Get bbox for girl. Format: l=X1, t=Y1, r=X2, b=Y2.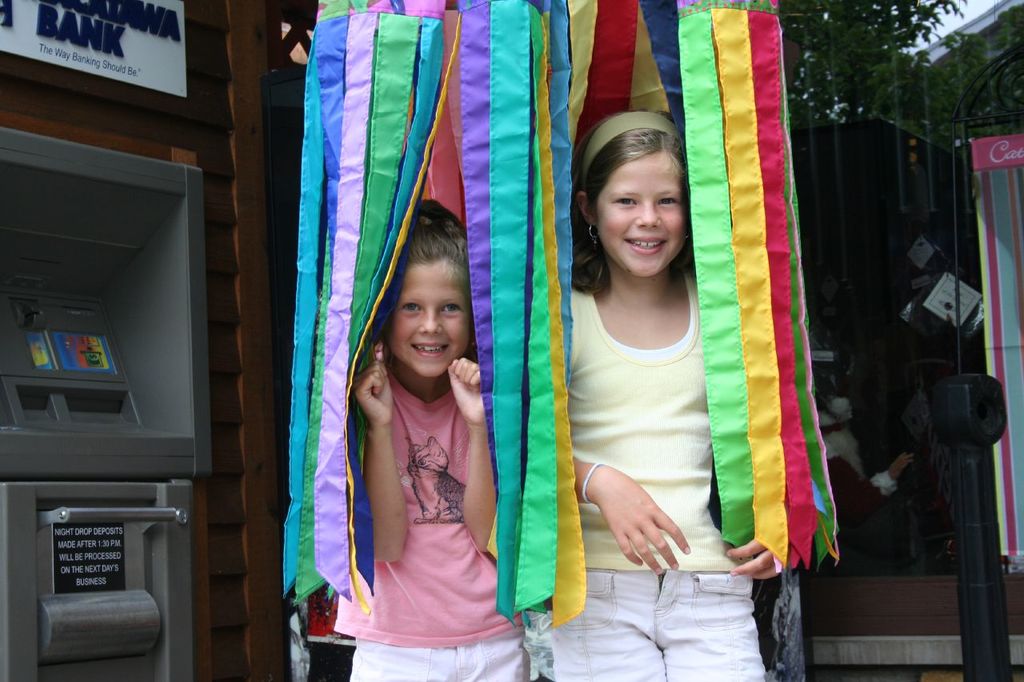
l=334, t=201, r=530, b=681.
